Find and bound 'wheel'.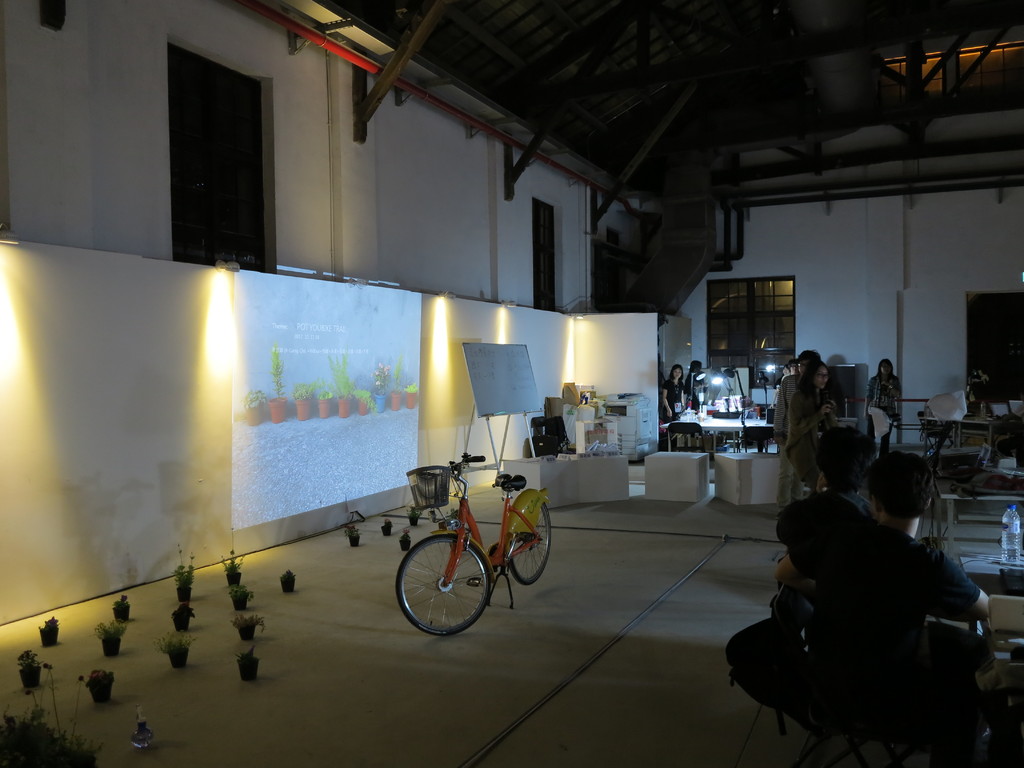
Bound: {"x1": 393, "y1": 548, "x2": 500, "y2": 636}.
